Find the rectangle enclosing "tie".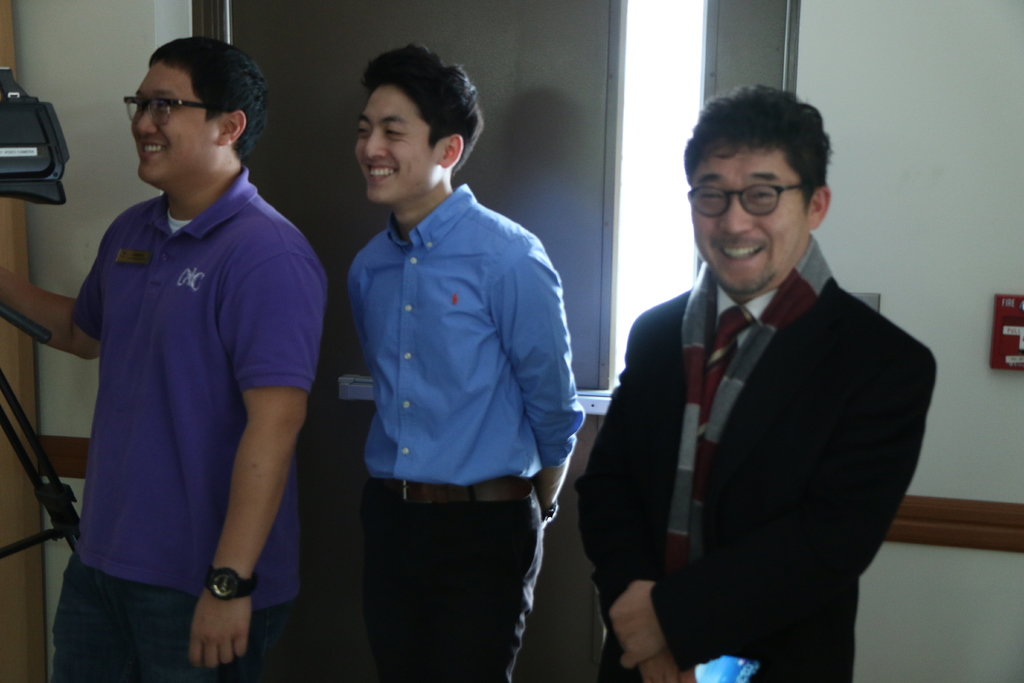
select_region(698, 309, 753, 440).
